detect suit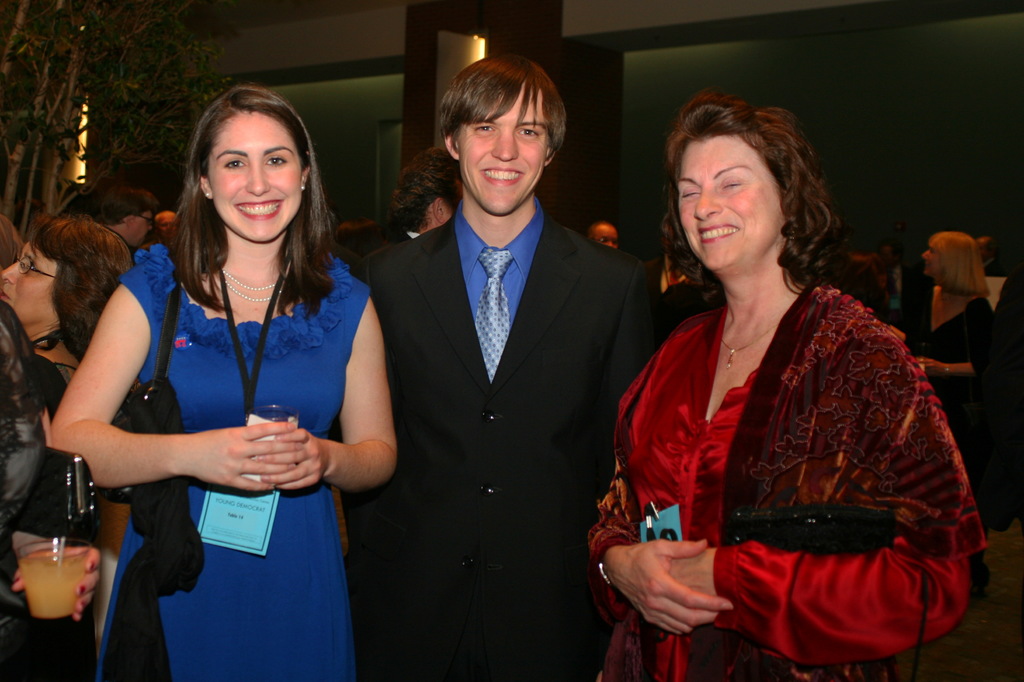
Rect(330, 210, 664, 681)
